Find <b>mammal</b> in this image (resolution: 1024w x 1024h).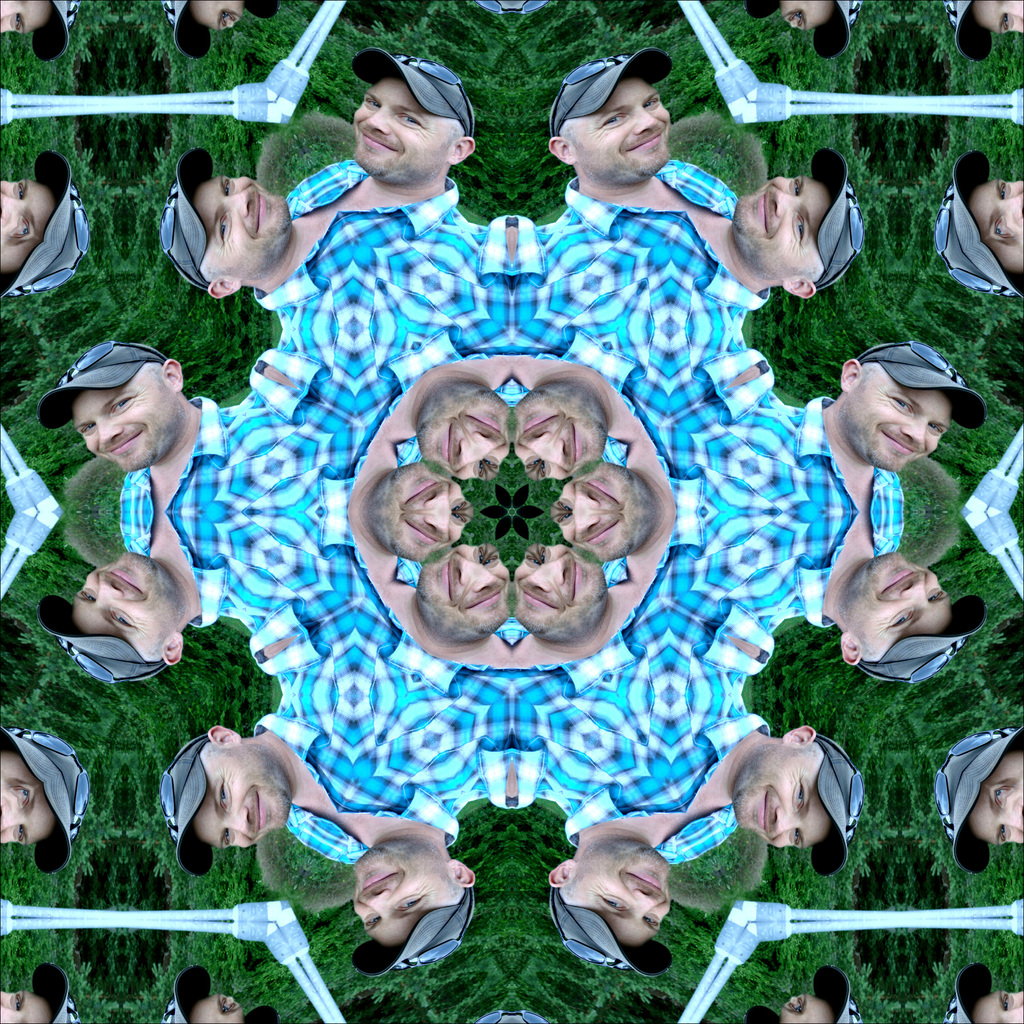
box(961, 0, 1023, 64).
